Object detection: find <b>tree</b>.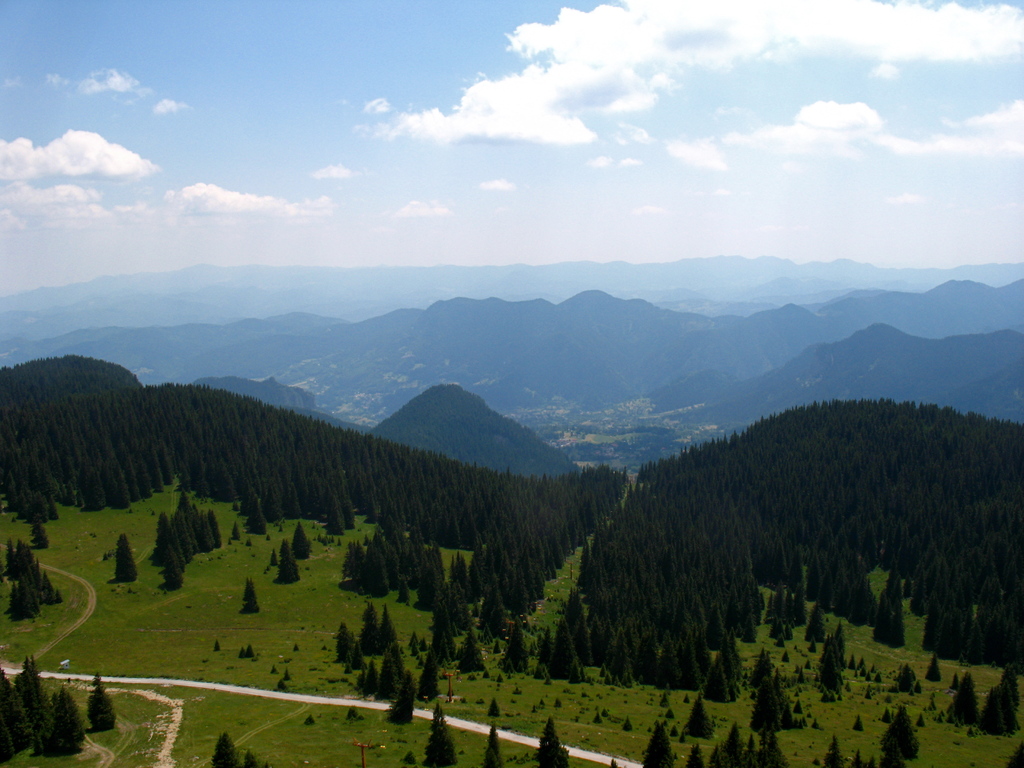
<bbox>45, 680, 106, 767</bbox>.
